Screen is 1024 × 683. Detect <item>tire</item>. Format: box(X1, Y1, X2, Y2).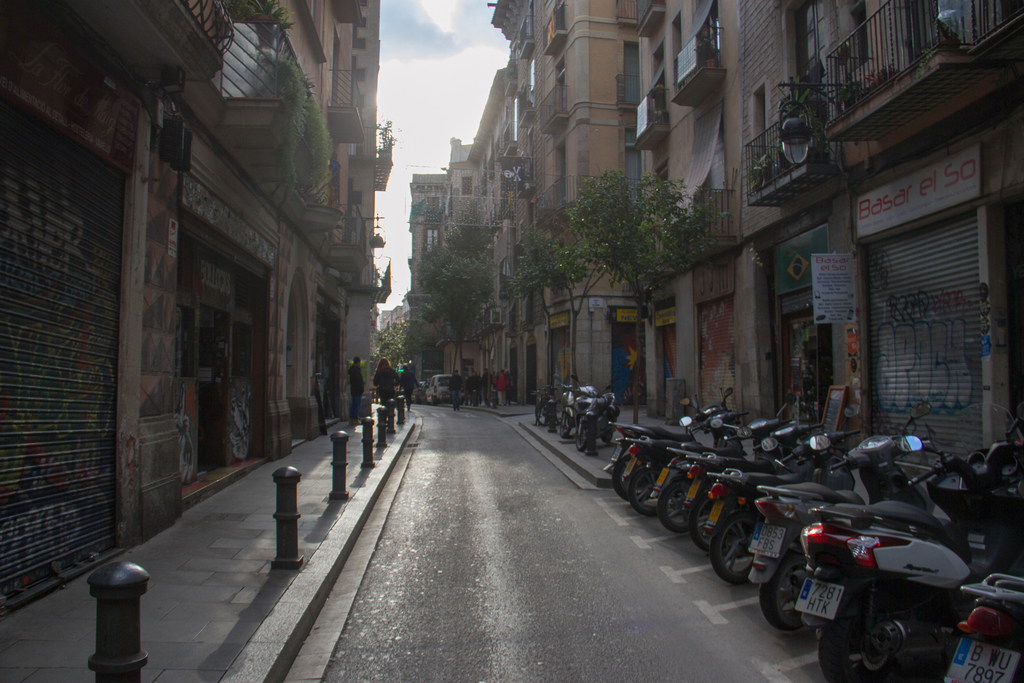
box(628, 466, 674, 516).
